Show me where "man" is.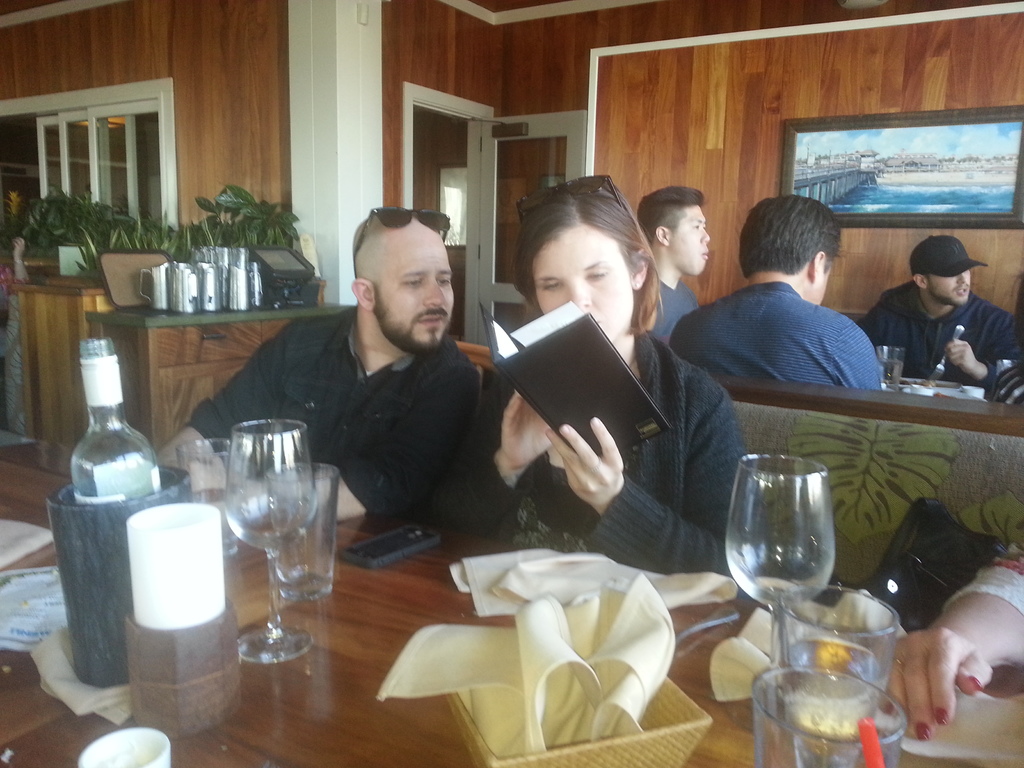
"man" is at 664:188:884:390.
